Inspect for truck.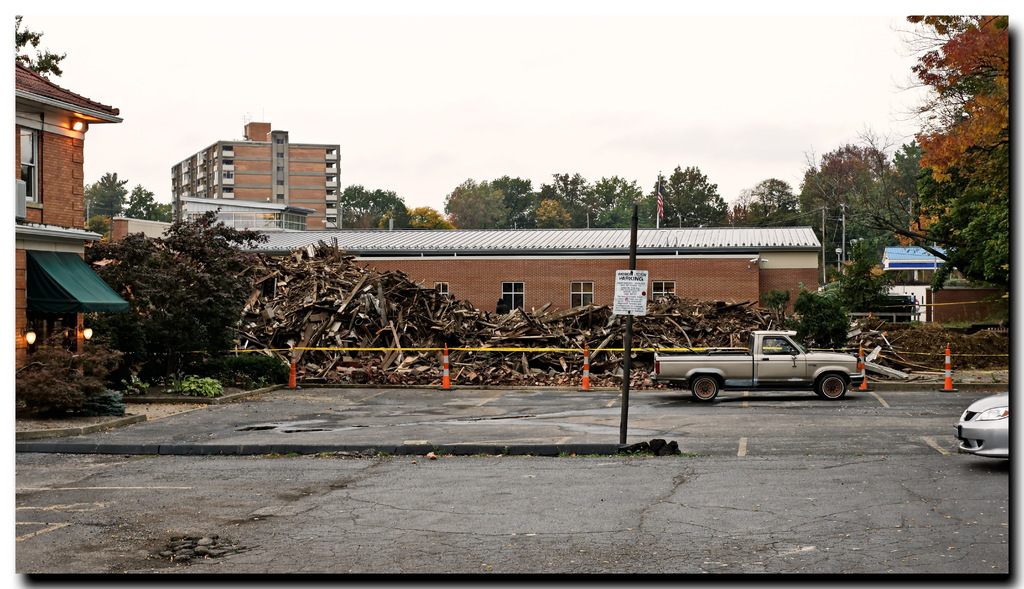
Inspection: Rect(666, 327, 881, 399).
